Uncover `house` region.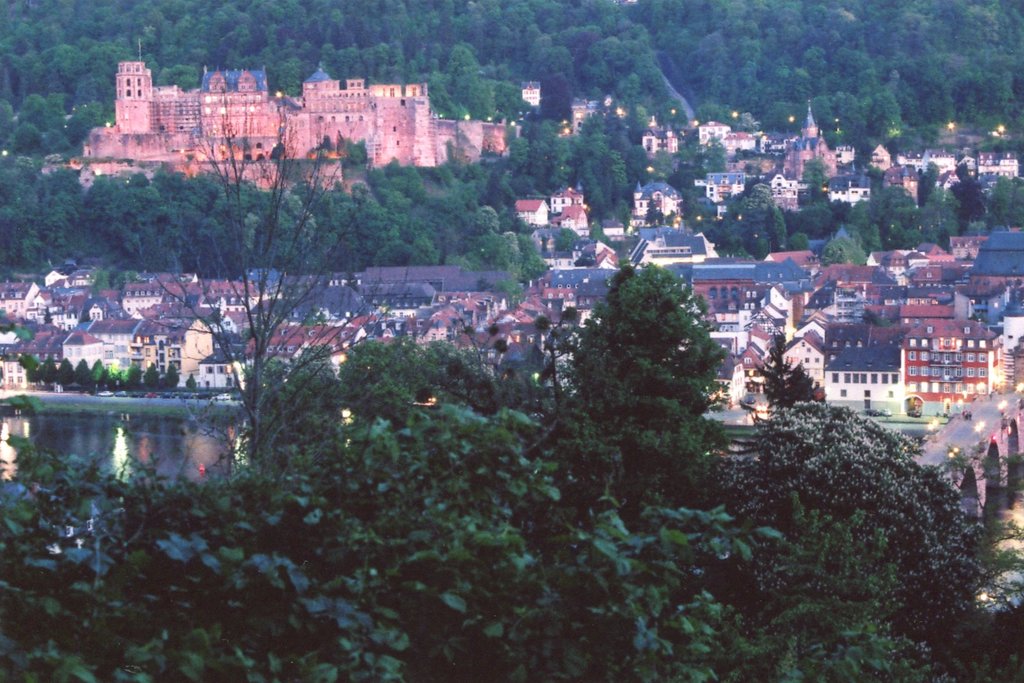
Uncovered: l=827, t=336, r=916, b=425.
